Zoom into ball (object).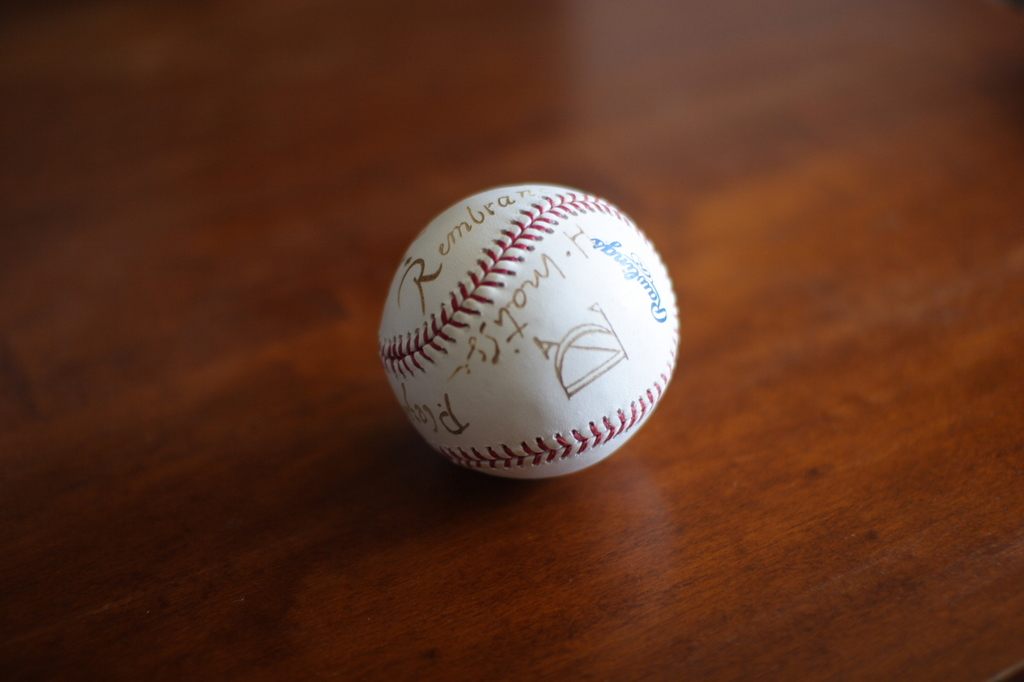
Zoom target: BBox(375, 181, 683, 485).
